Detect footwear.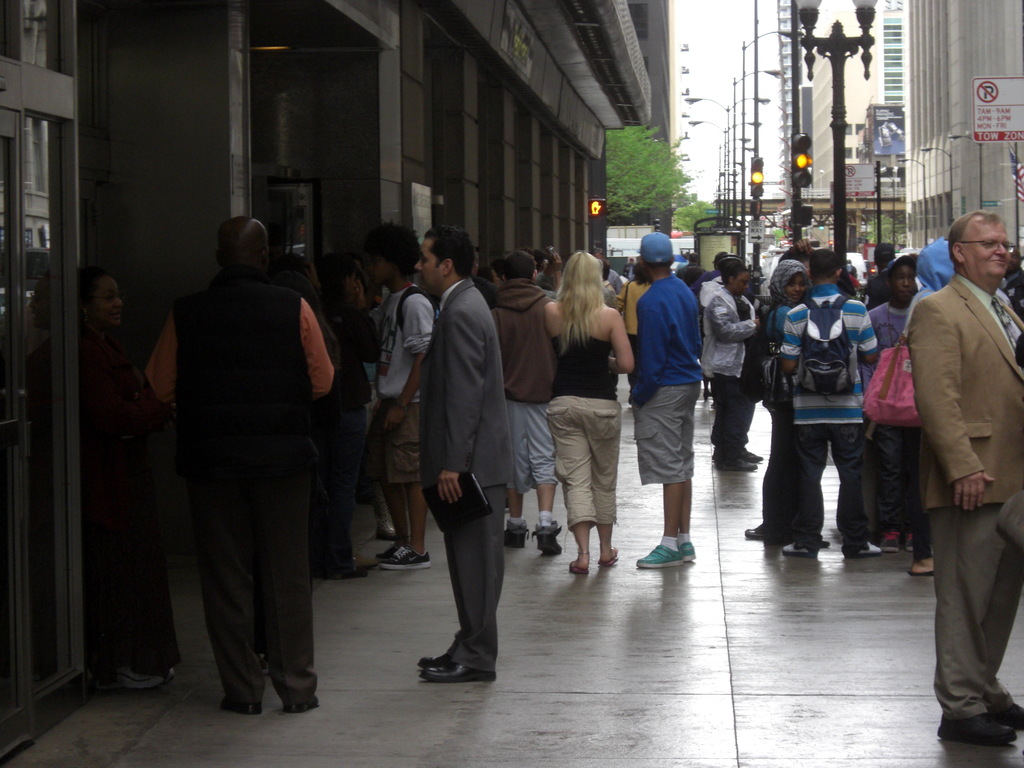
Detected at pyautogui.locateOnScreen(943, 706, 1009, 739).
